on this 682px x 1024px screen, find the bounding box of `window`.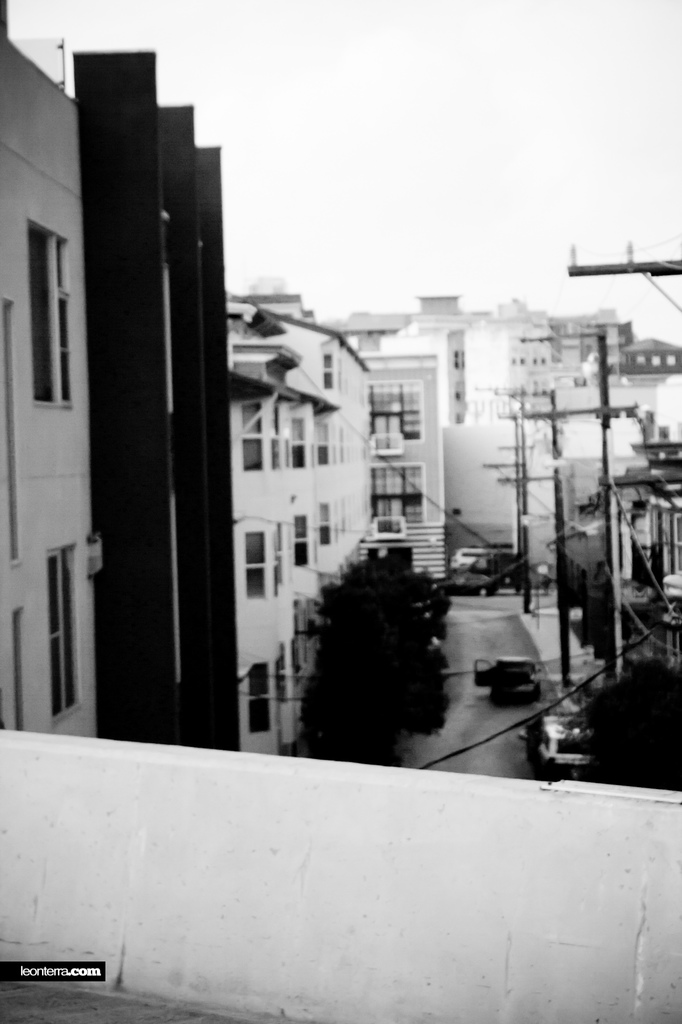
Bounding box: x1=8, y1=608, x2=31, y2=731.
